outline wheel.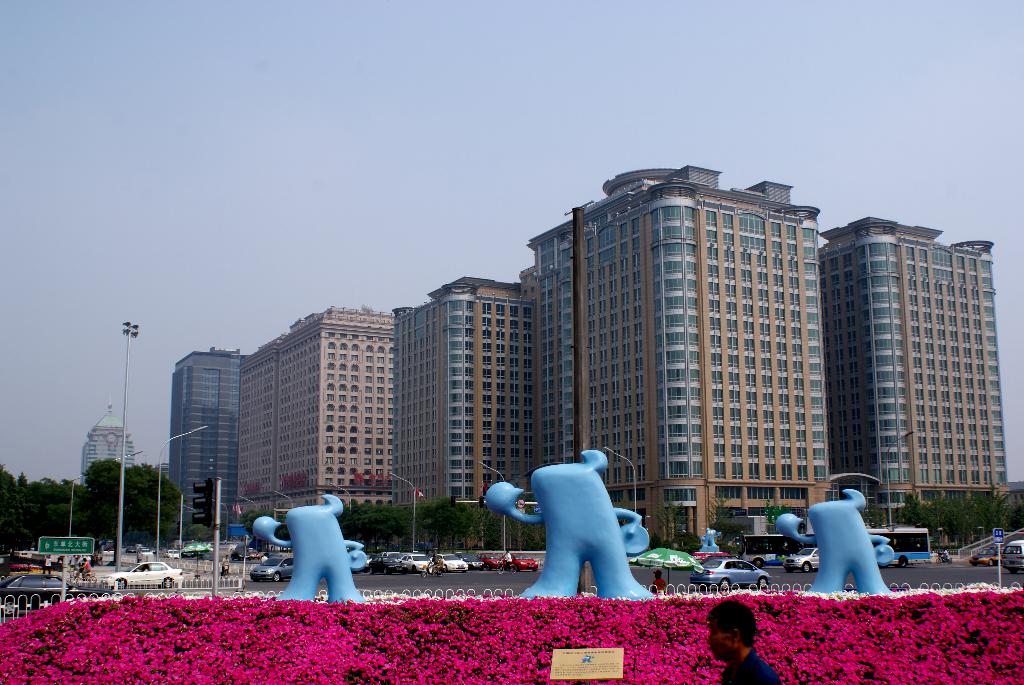
Outline: [163, 575, 170, 586].
